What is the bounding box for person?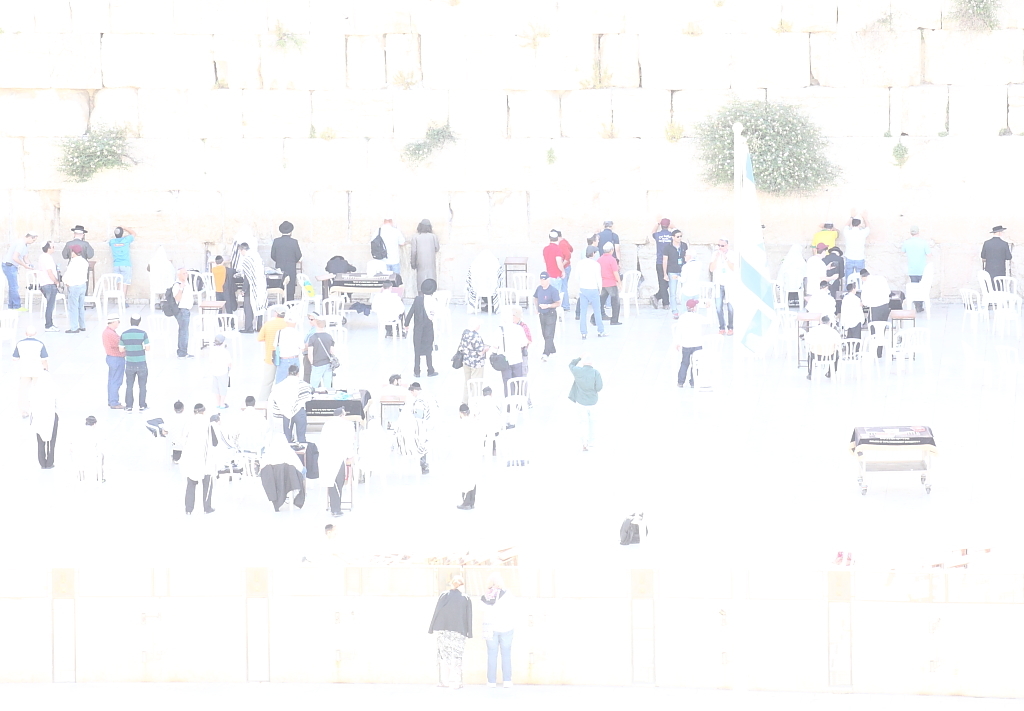
(left=267, top=360, right=307, bottom=443).
